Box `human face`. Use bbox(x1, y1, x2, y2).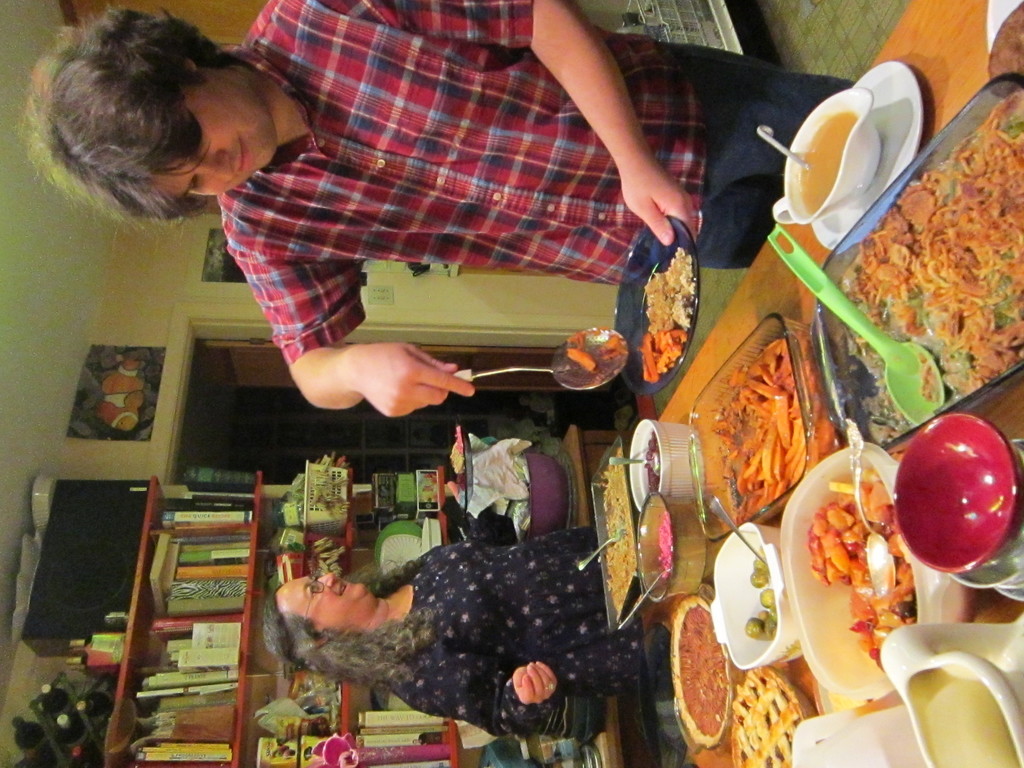
bbox(148, 74, 282, 202).
